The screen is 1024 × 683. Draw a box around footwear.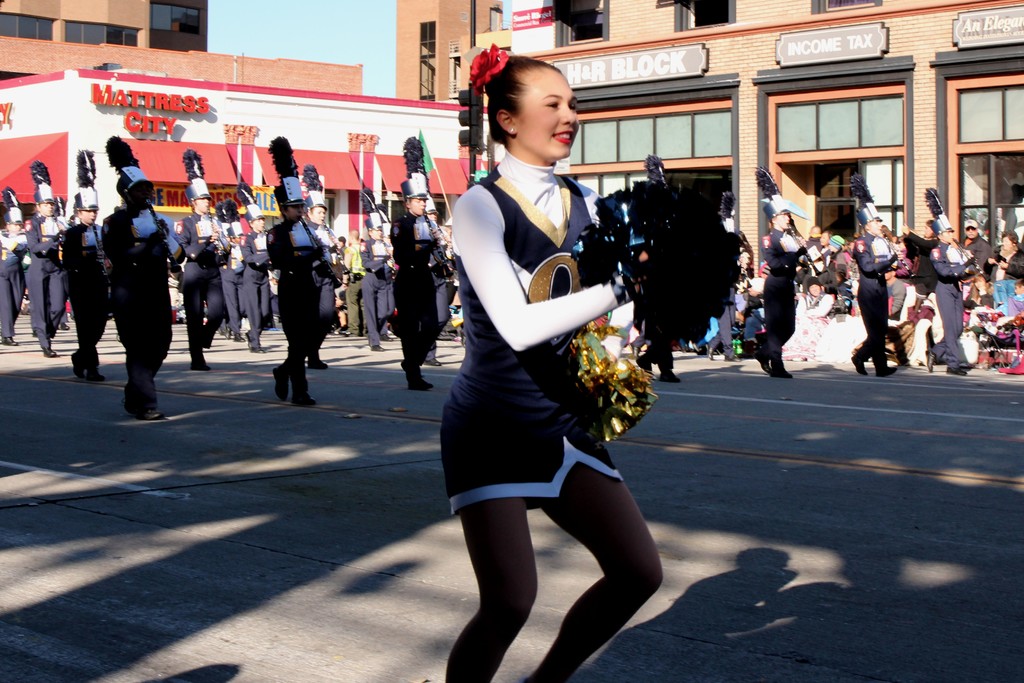
[244, 346, 269, 356].
